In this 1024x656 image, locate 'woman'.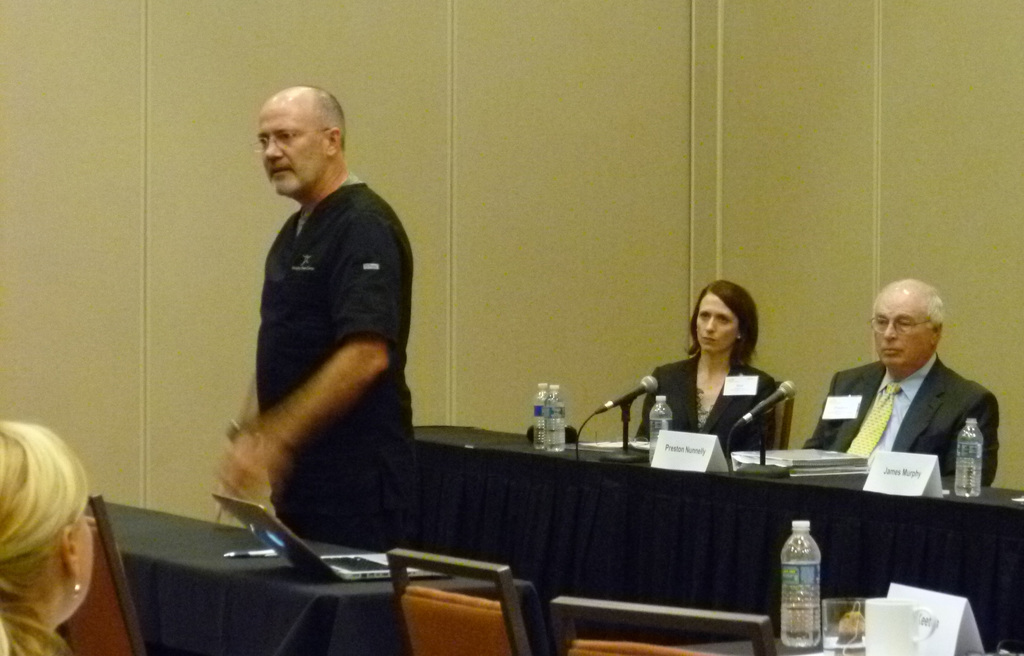
Bounding box: <bbox>639, 279, 778, 452</bbox>.
